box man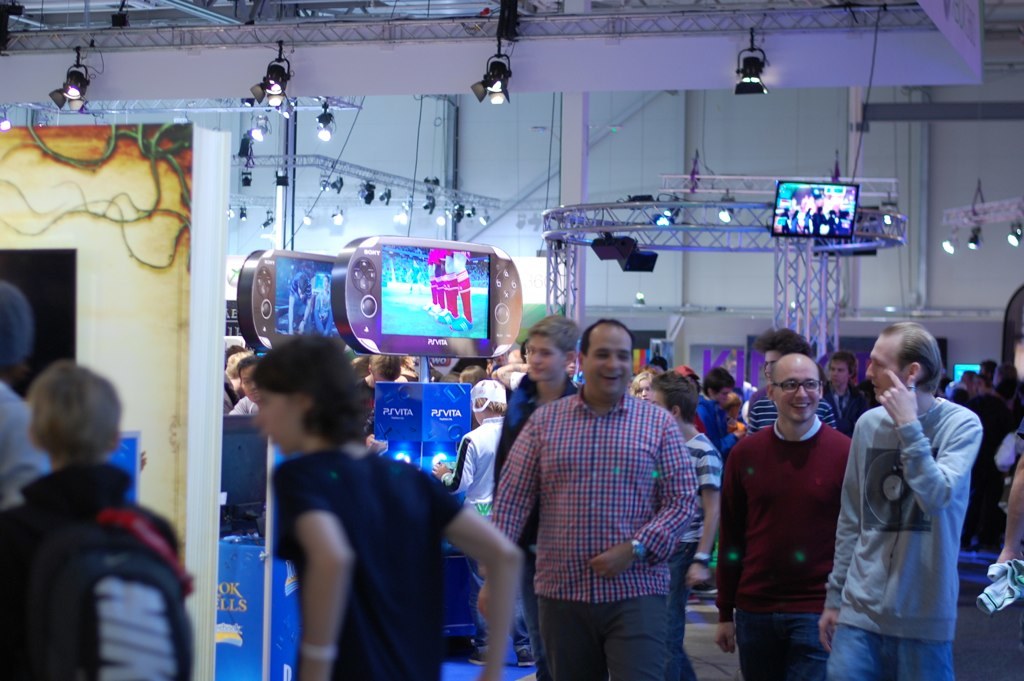
box=[719, 351, 855, 680]
